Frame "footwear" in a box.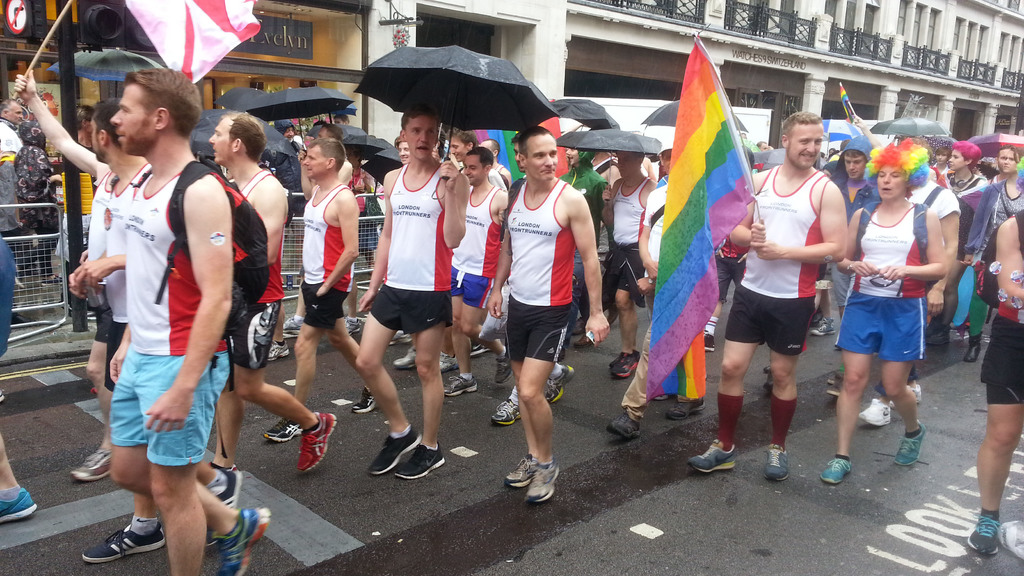
x1=351, y1=384, x2=380, y2=412.
